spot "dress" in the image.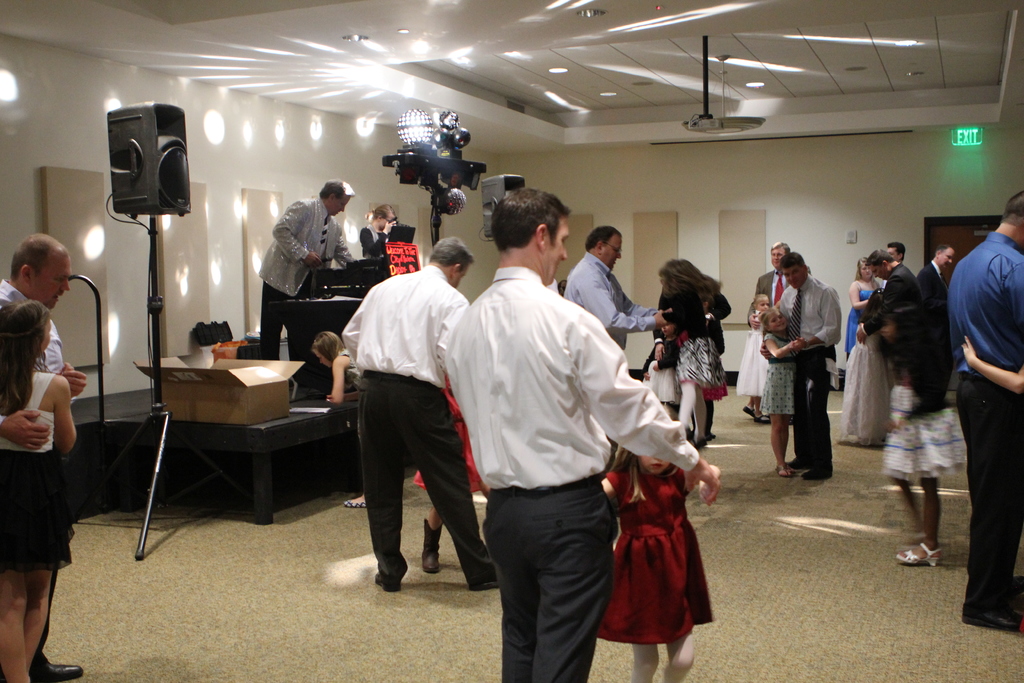
"dress" found at x1=595, y1=469, x2=717, y2=648.
